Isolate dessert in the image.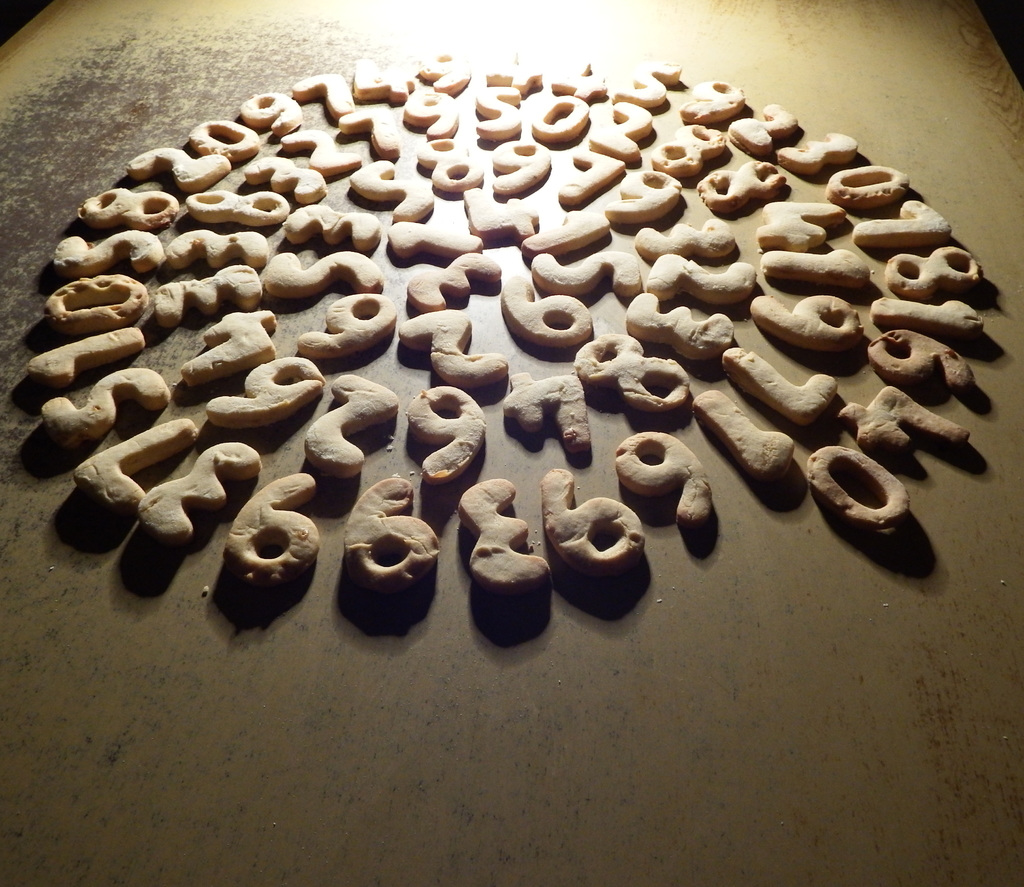
Isolated region: Rect(589, 102, 653, 162).
